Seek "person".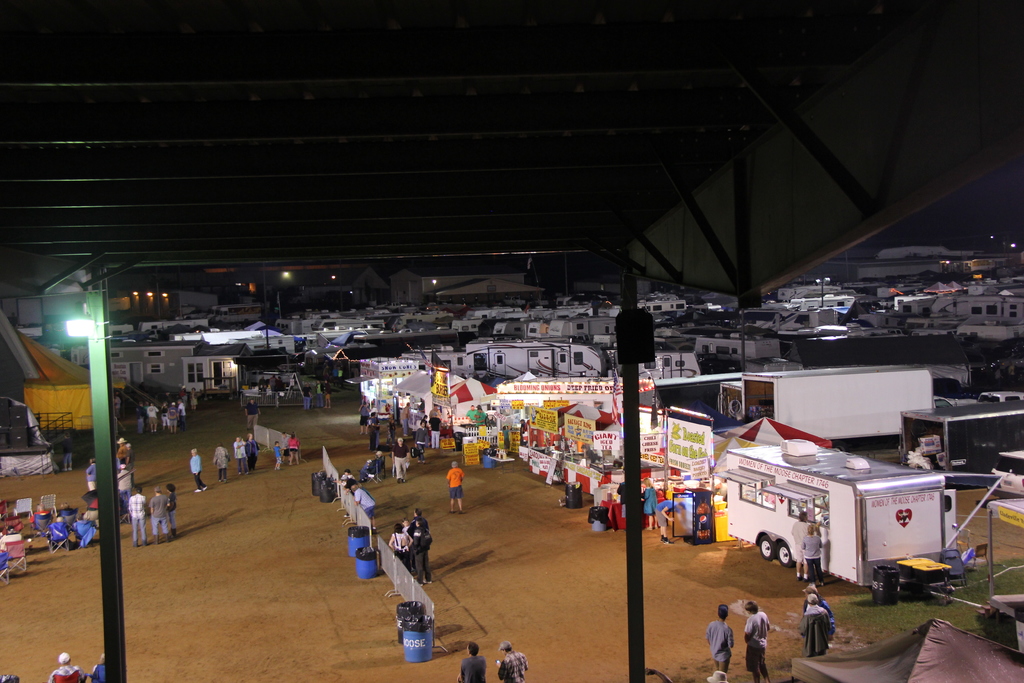
crop(303, 383, 315, 409).
